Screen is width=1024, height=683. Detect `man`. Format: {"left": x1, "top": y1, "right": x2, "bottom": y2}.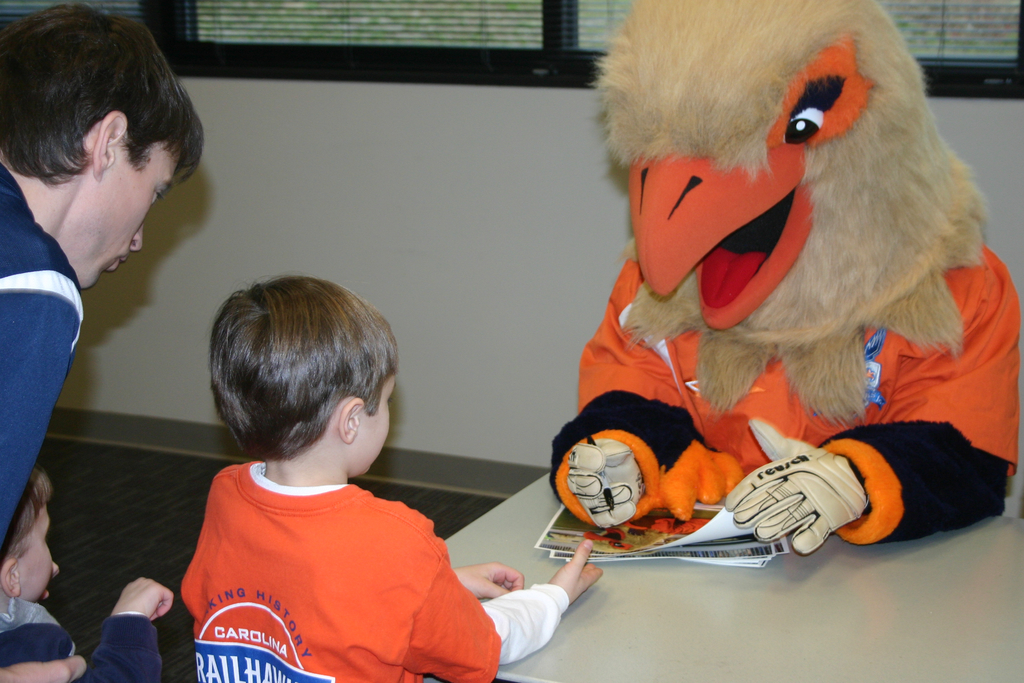
{"left": 0, "top": 0, "right": 202, "bottom": 563}.
